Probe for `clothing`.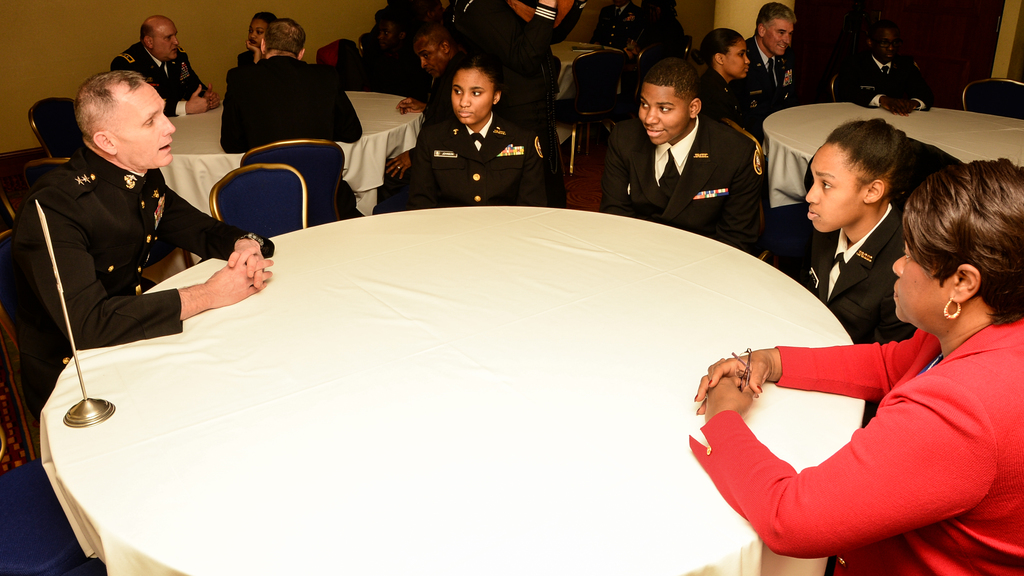
Probe result: detection(591, 4, 639, 51).
